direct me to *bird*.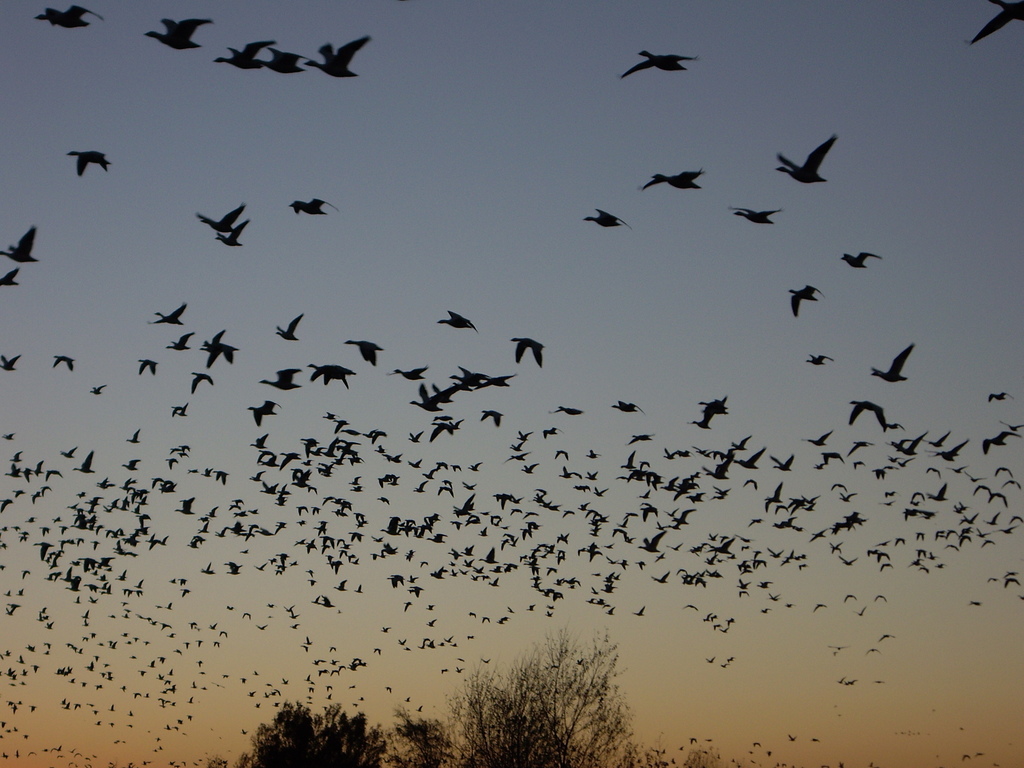
Direction: rect(260, 51, 309, 73).
